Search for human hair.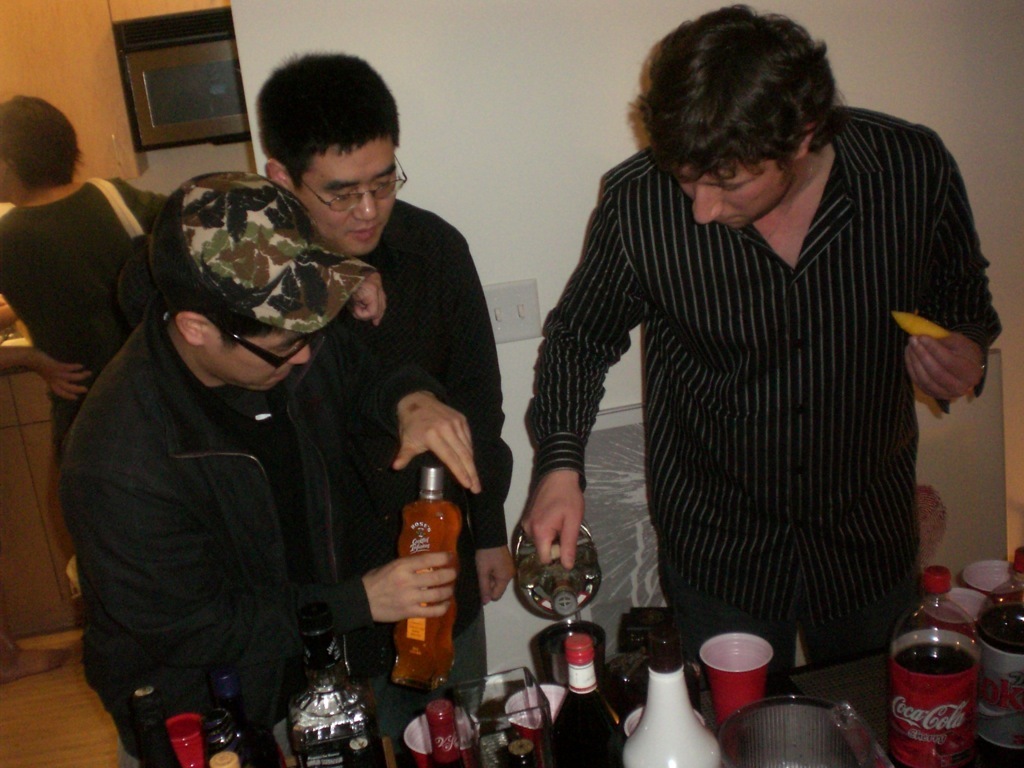
Found at x1=0 y1=95 x2=87 y2=195.
